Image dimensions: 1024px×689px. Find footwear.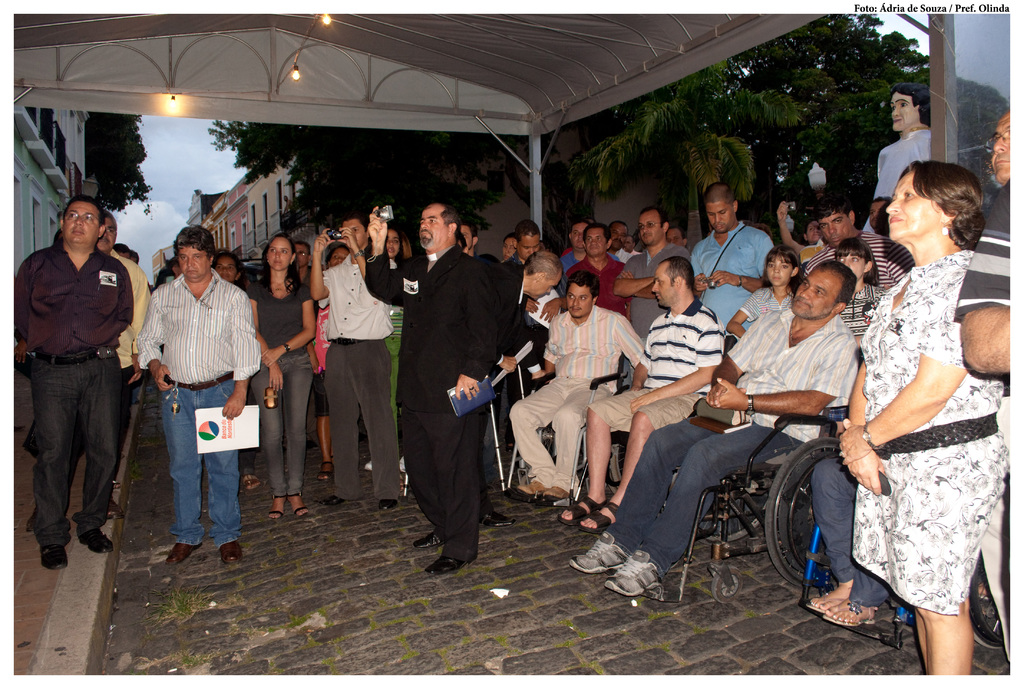
(x1=289, y1=491, x2=308, y2=518).
